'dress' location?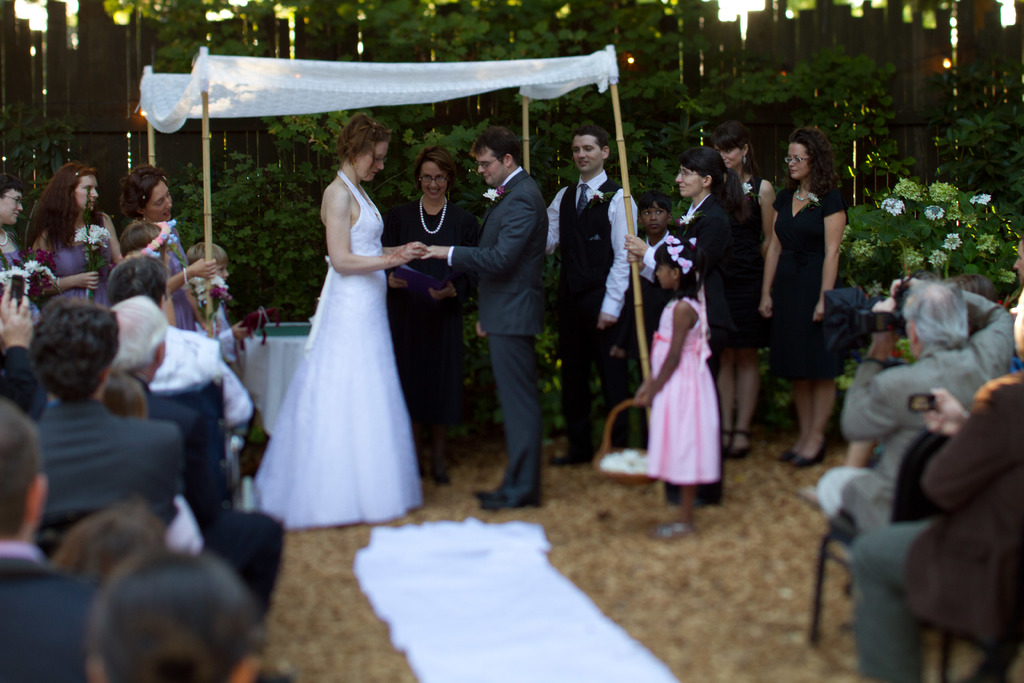
{"x1": 383, "y1": 203, "x2": 483, "y2": 393}
